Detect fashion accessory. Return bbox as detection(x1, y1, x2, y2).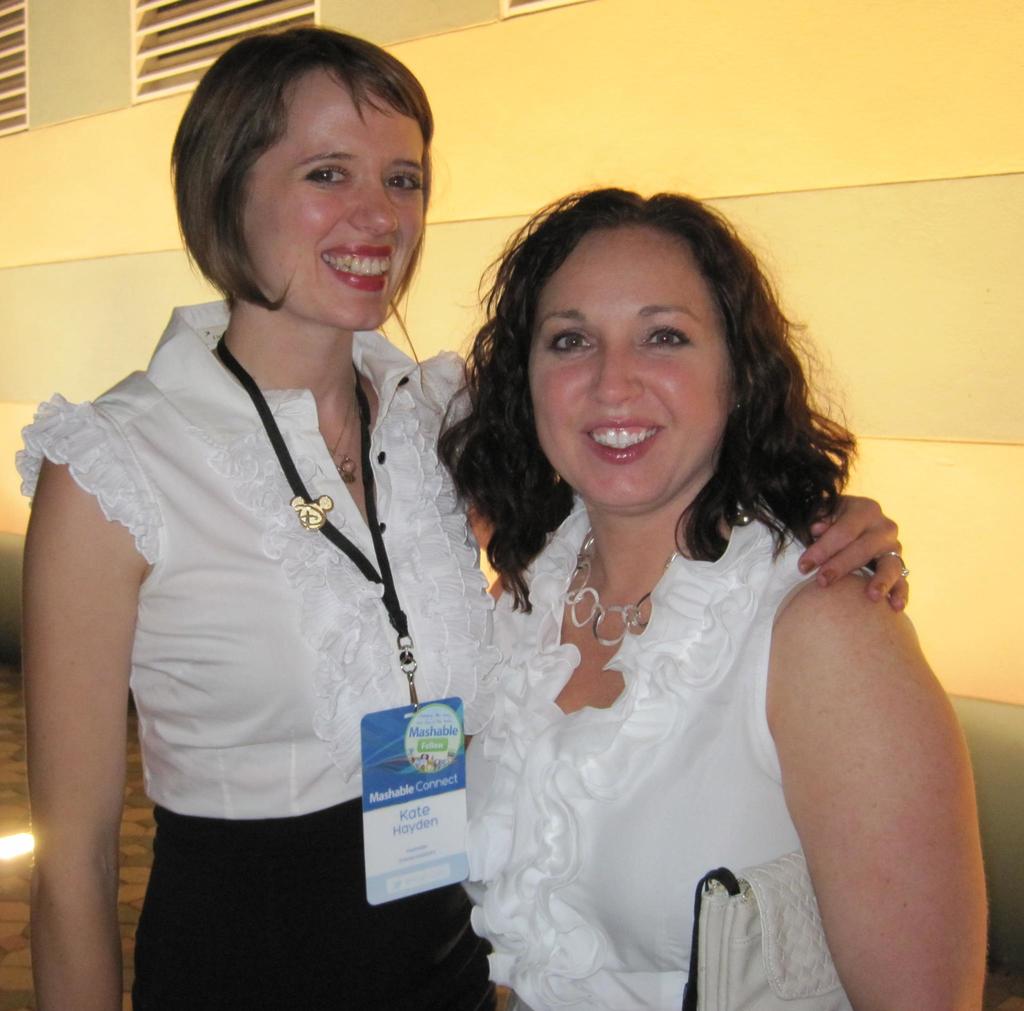
detection(884, 552, 911, 578).
